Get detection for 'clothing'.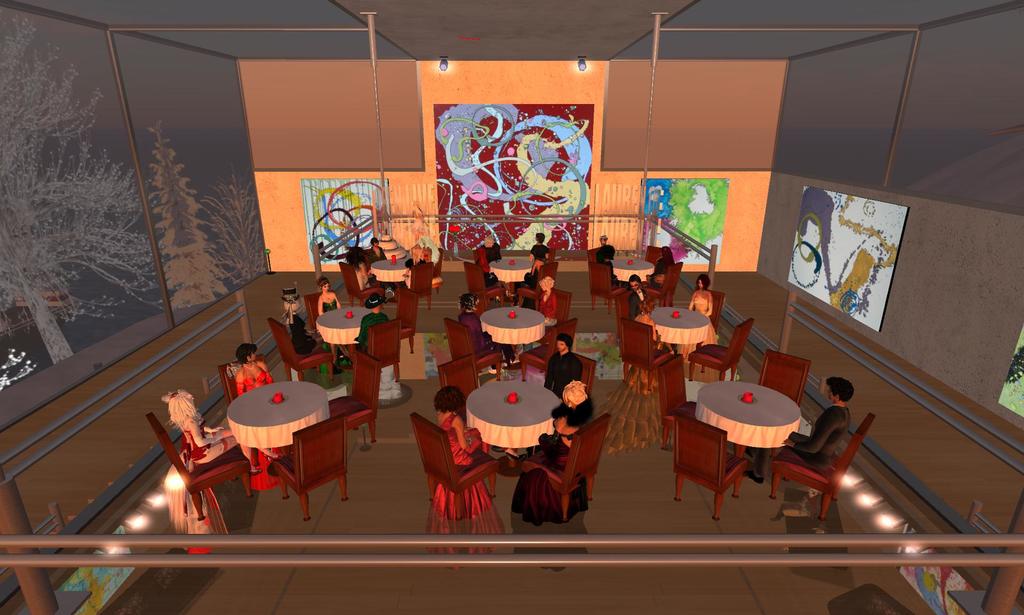
Detection: 510 400 585 529.
